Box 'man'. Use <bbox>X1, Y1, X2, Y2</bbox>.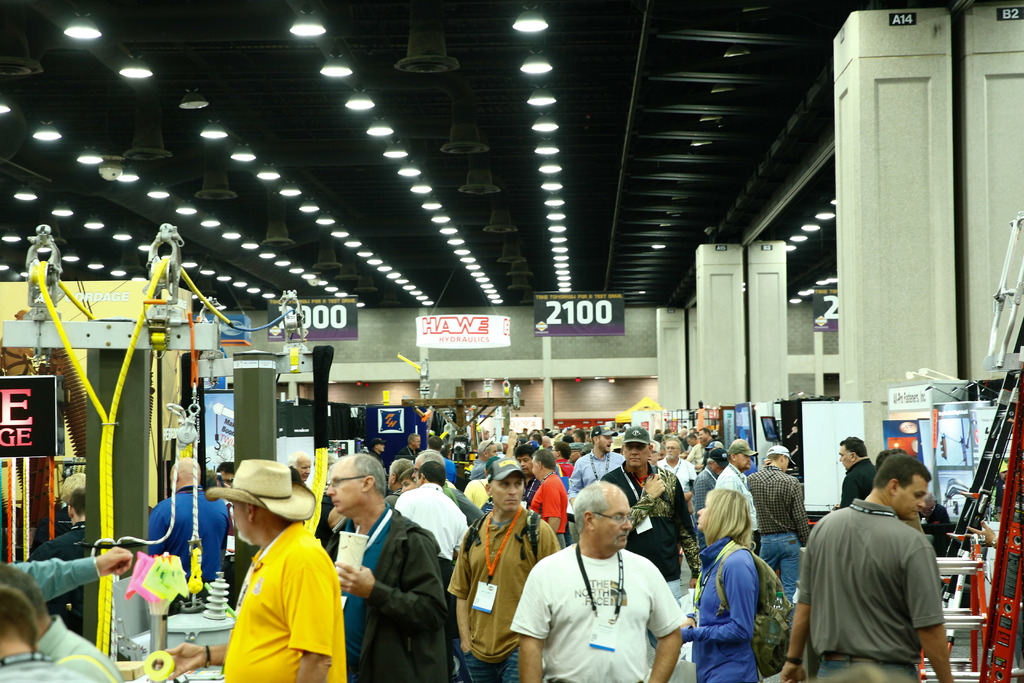
<bbox>657, 436, 702, 483</bbox>.
